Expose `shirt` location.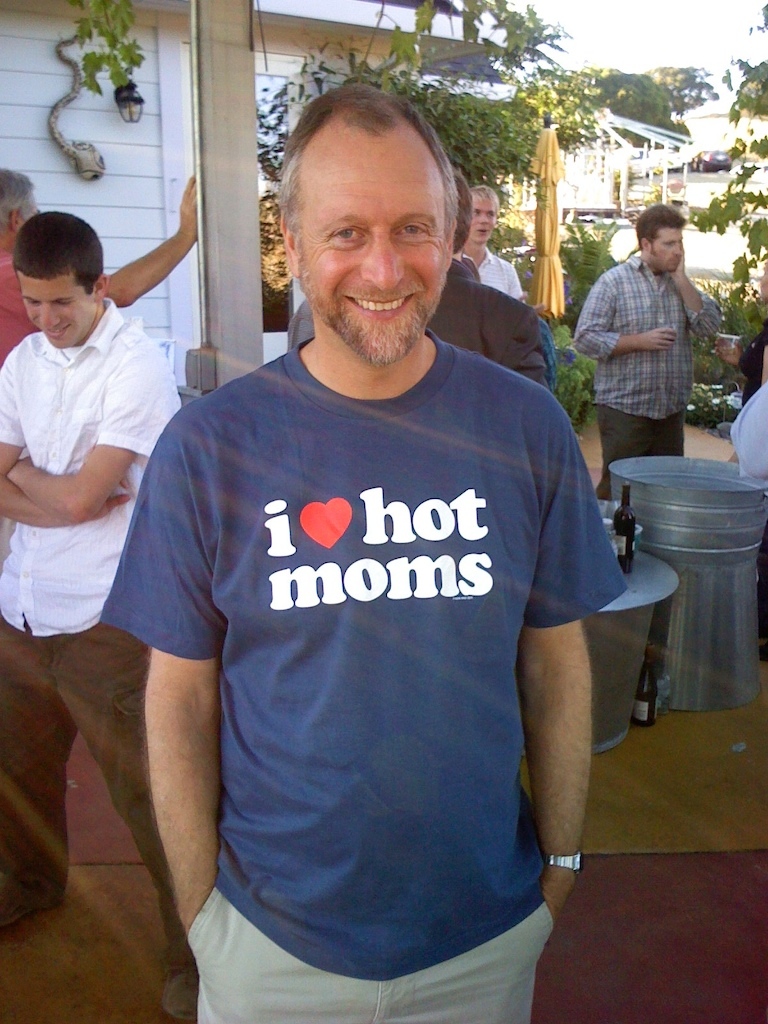
Exposed at locate(574, 252, 723, 420).
